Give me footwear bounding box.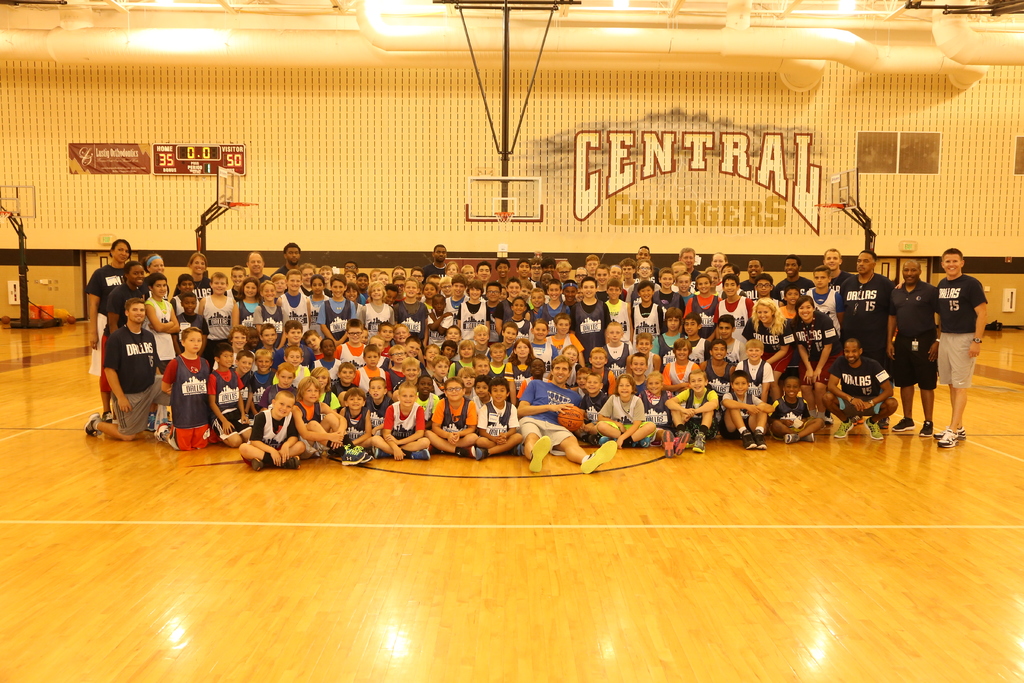
box(756, 429, 768, 450).
